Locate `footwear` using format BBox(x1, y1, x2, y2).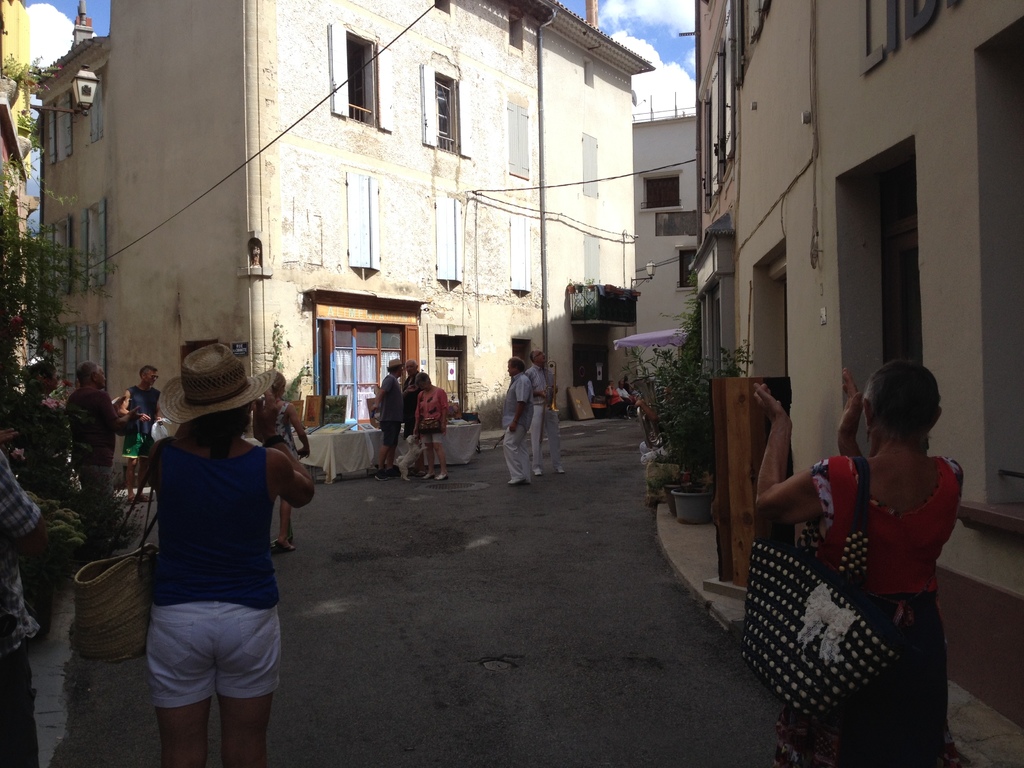
BBox(418, 474, 433, 482).
